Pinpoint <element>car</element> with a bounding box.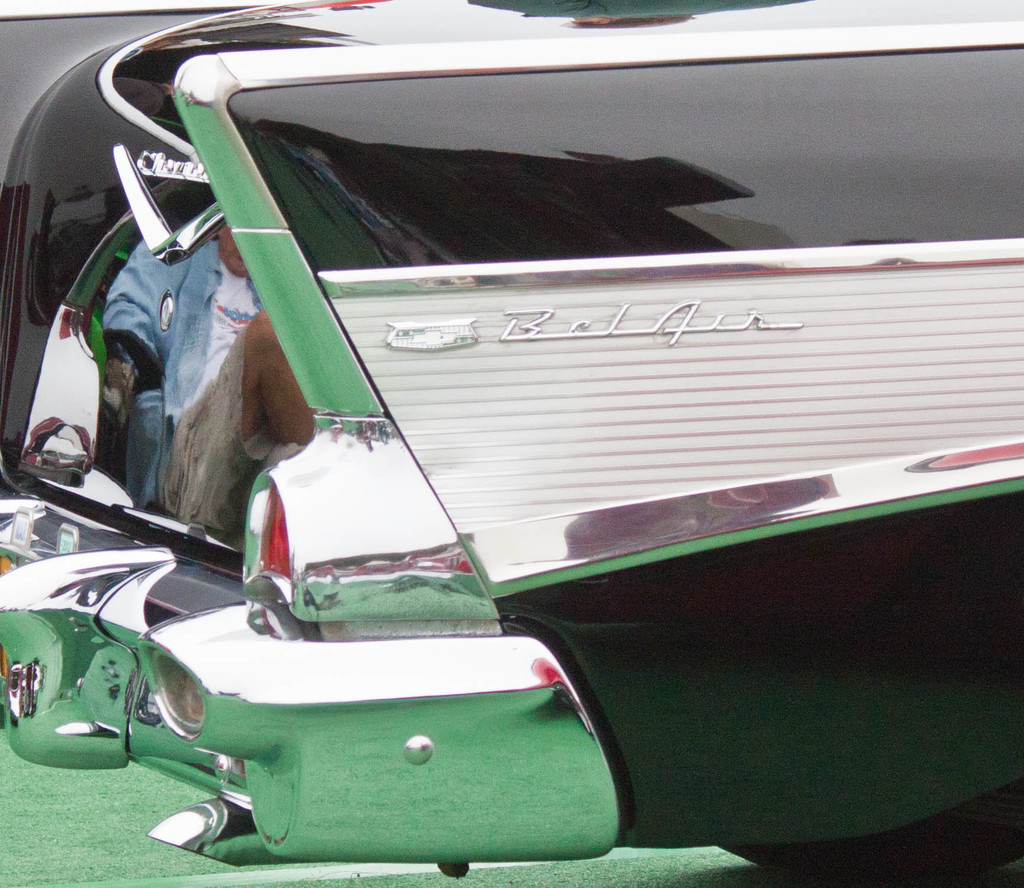
<box>0,37,1004,881</box>.
